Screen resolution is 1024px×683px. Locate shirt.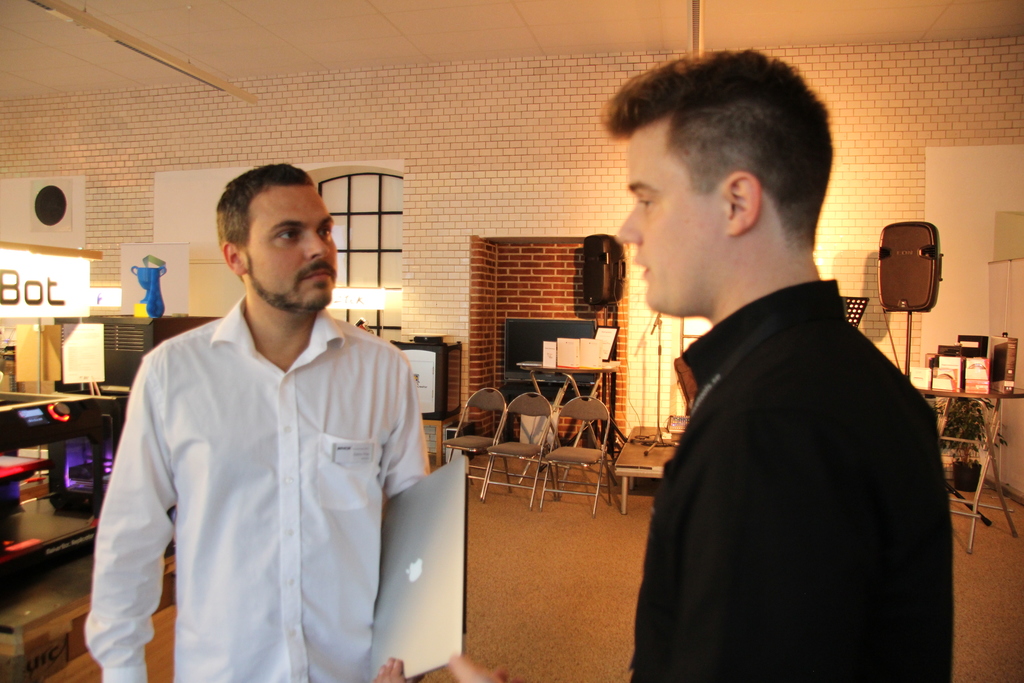
pyautogui.locateOnScreen(627, 279, 954, 682).
